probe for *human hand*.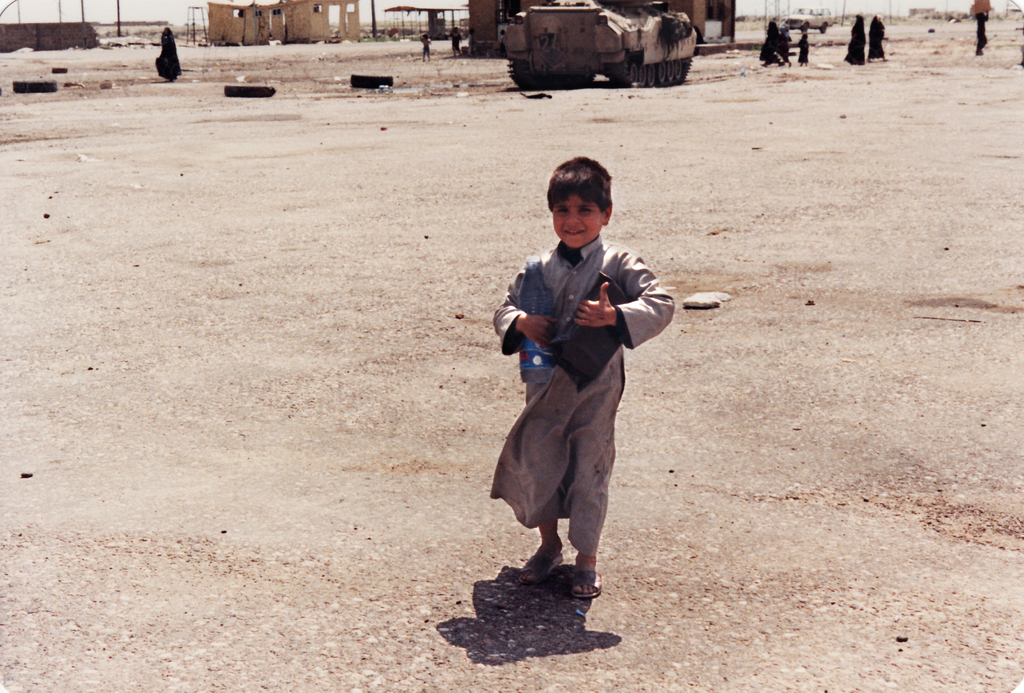
Probe result: Rect(518, 313, 560, 352).
